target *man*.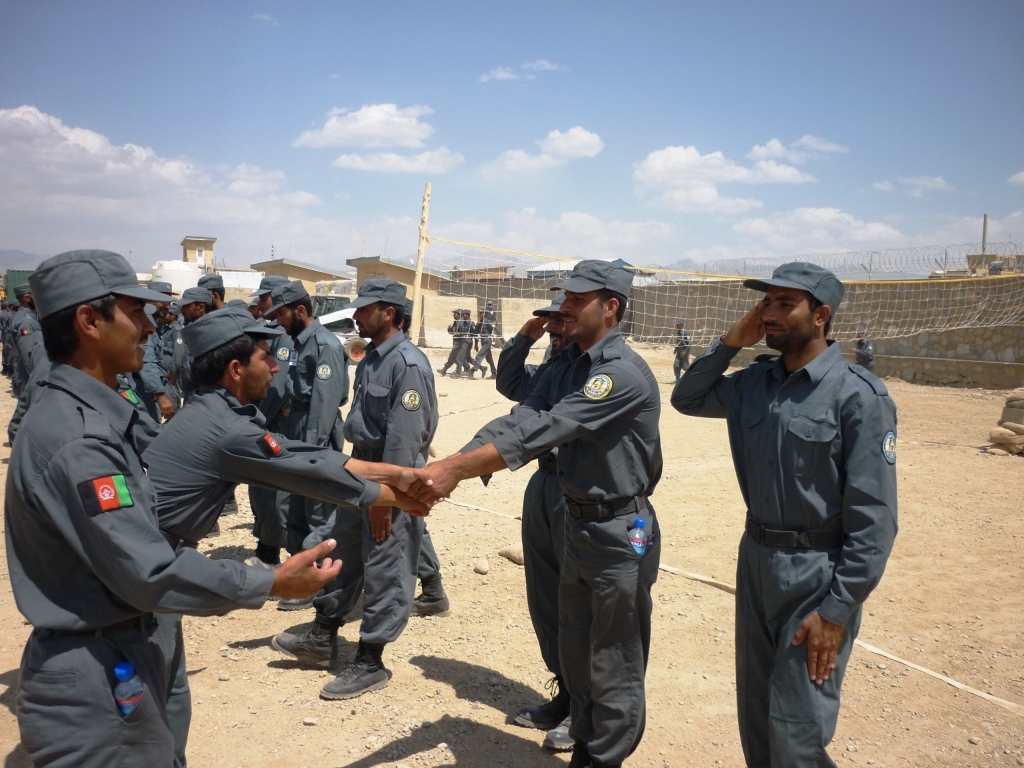
Target region: 451 305 485 377.
